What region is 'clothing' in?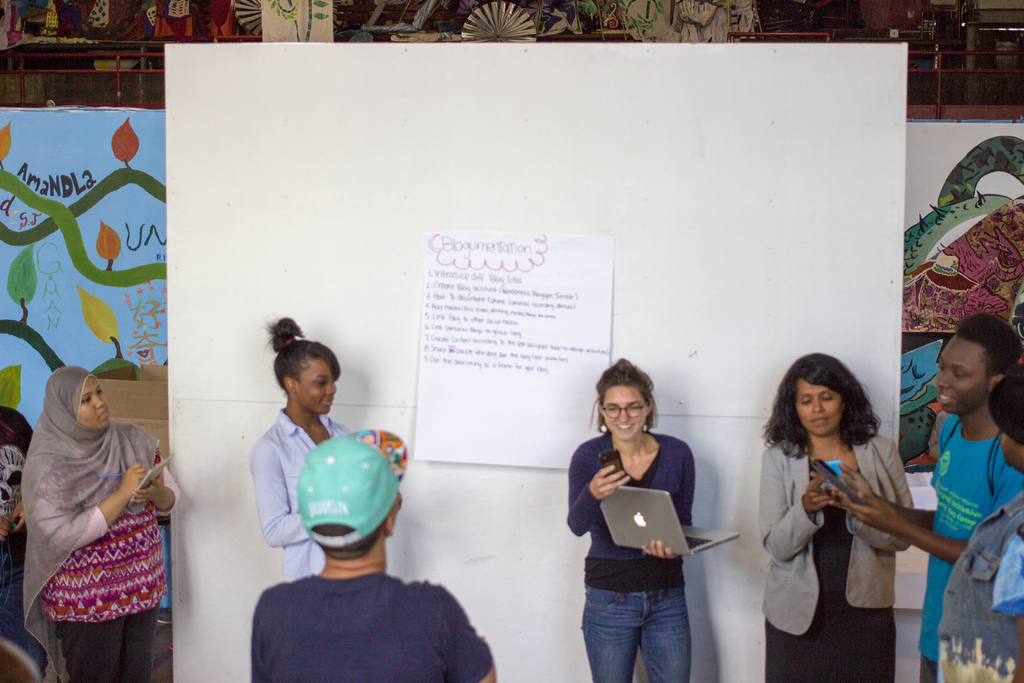
bbox=(949, 518, 1023, 671).
